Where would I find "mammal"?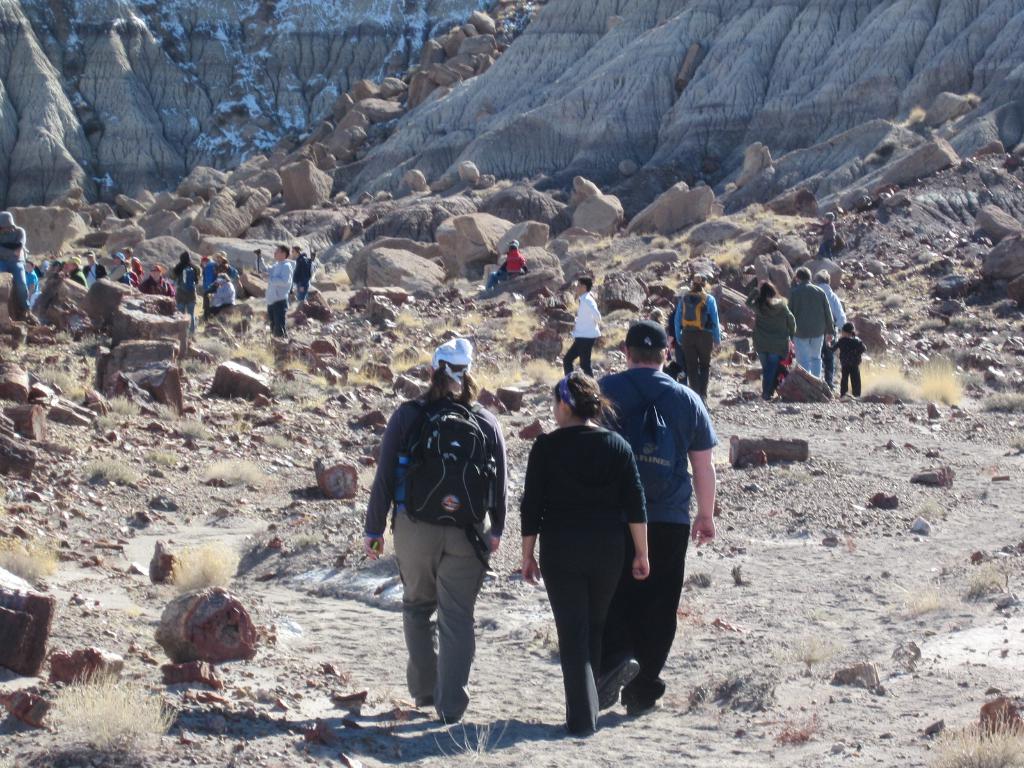
At locate(832, 322, 868, 397).
